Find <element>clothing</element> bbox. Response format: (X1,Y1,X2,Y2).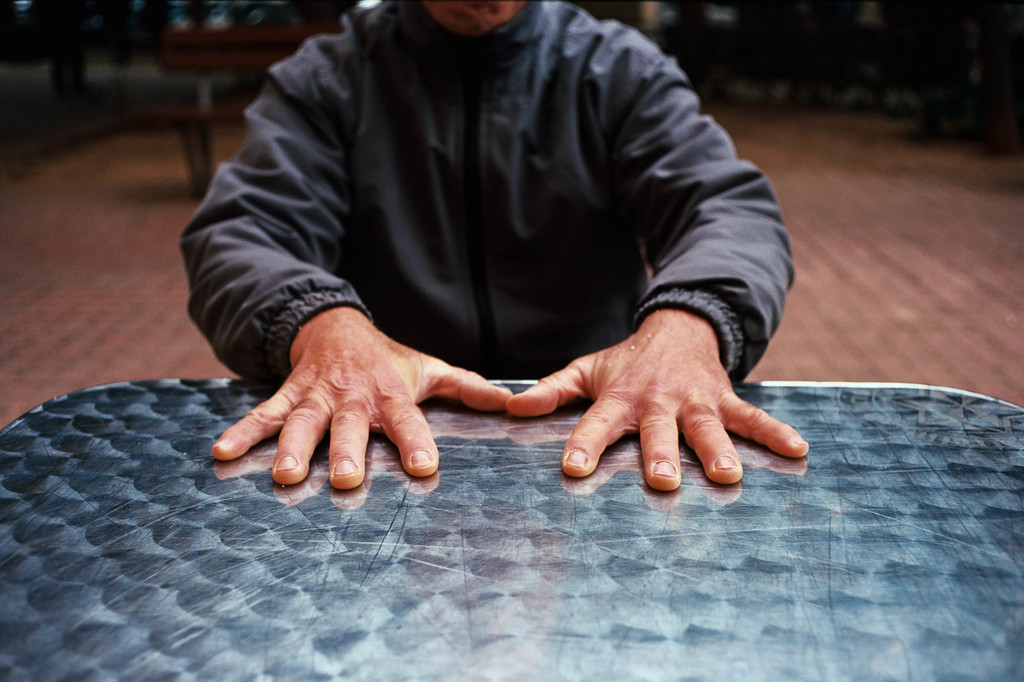
(182,0,801,383).
